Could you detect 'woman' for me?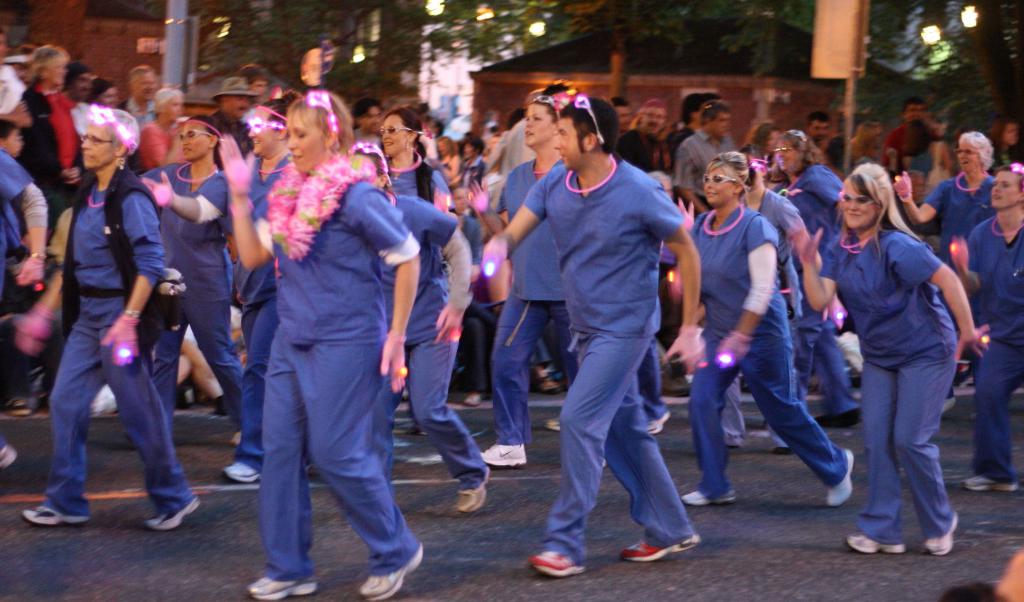
Detection result: (left=472, top=85, right=585, bottom=474).
